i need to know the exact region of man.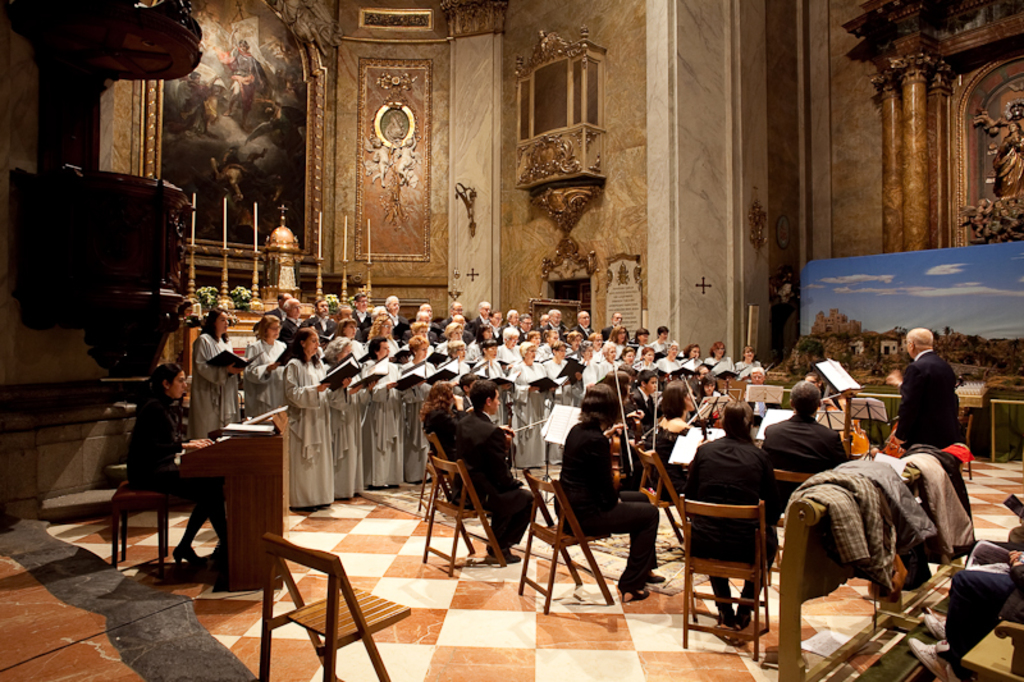
Region: select_region(493, 313, 508, 347).
